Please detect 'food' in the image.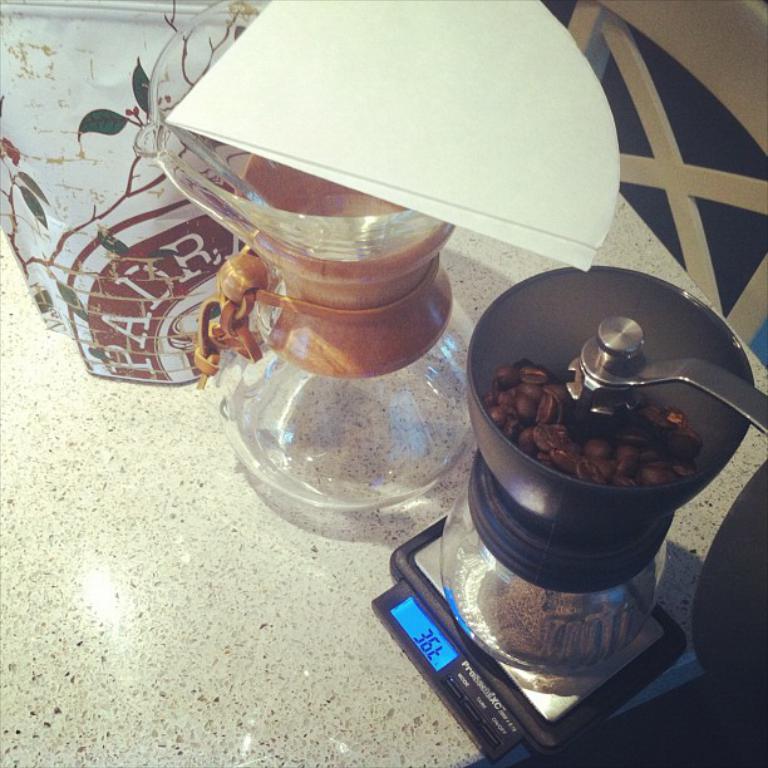
bbox=(496, 291, 727, 525).
